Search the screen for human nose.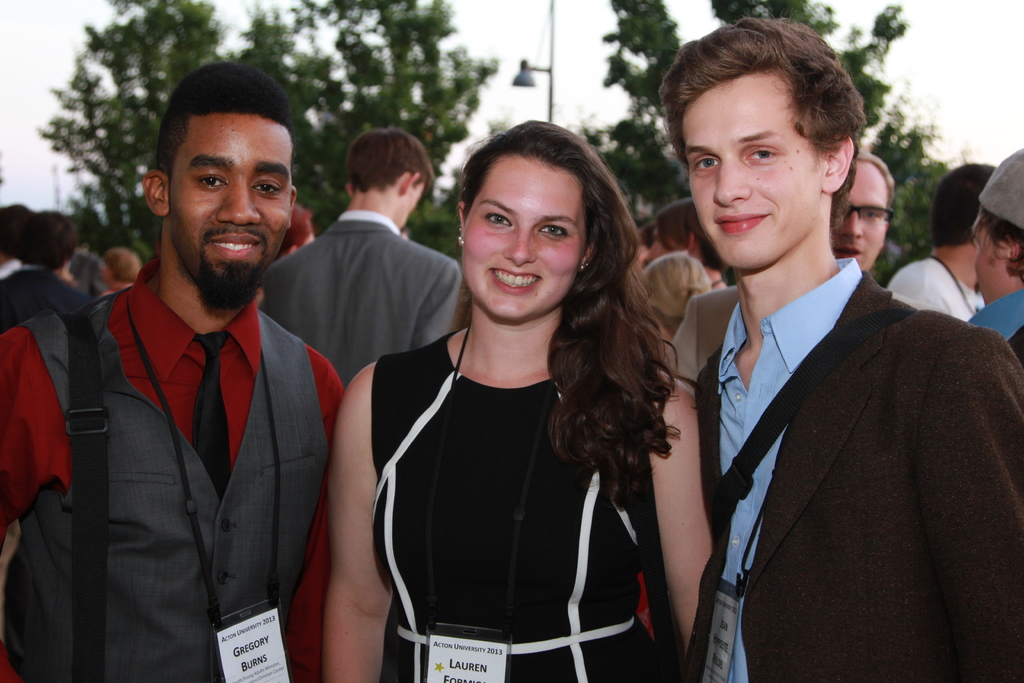
Found at [left=710, top=155, right=750, bottom=206].
